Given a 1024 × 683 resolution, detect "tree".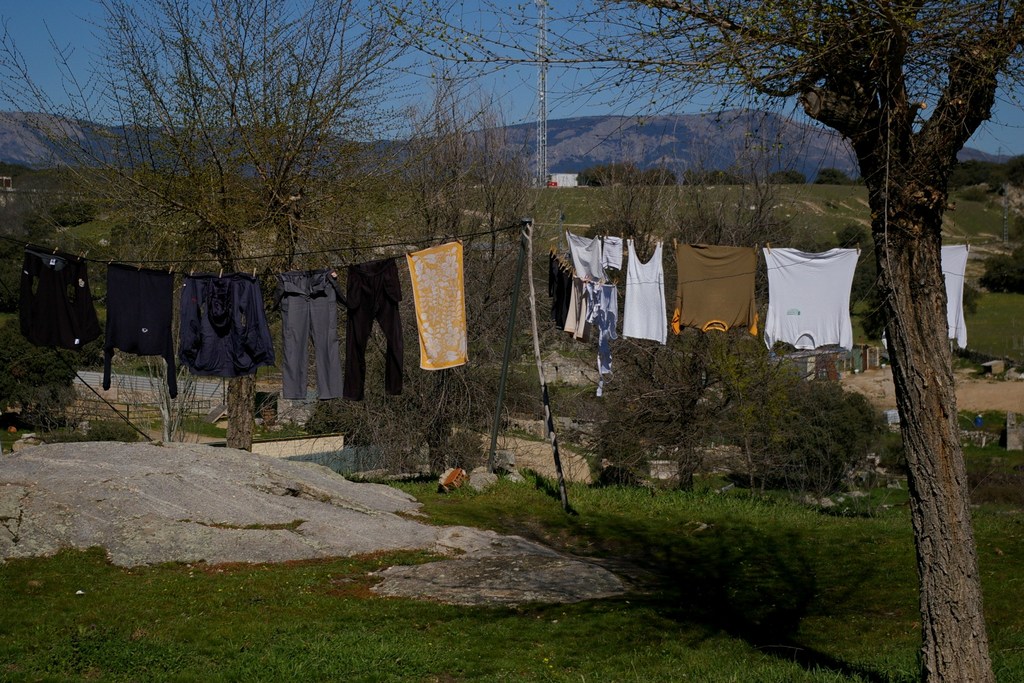
(0,0,508,452).
